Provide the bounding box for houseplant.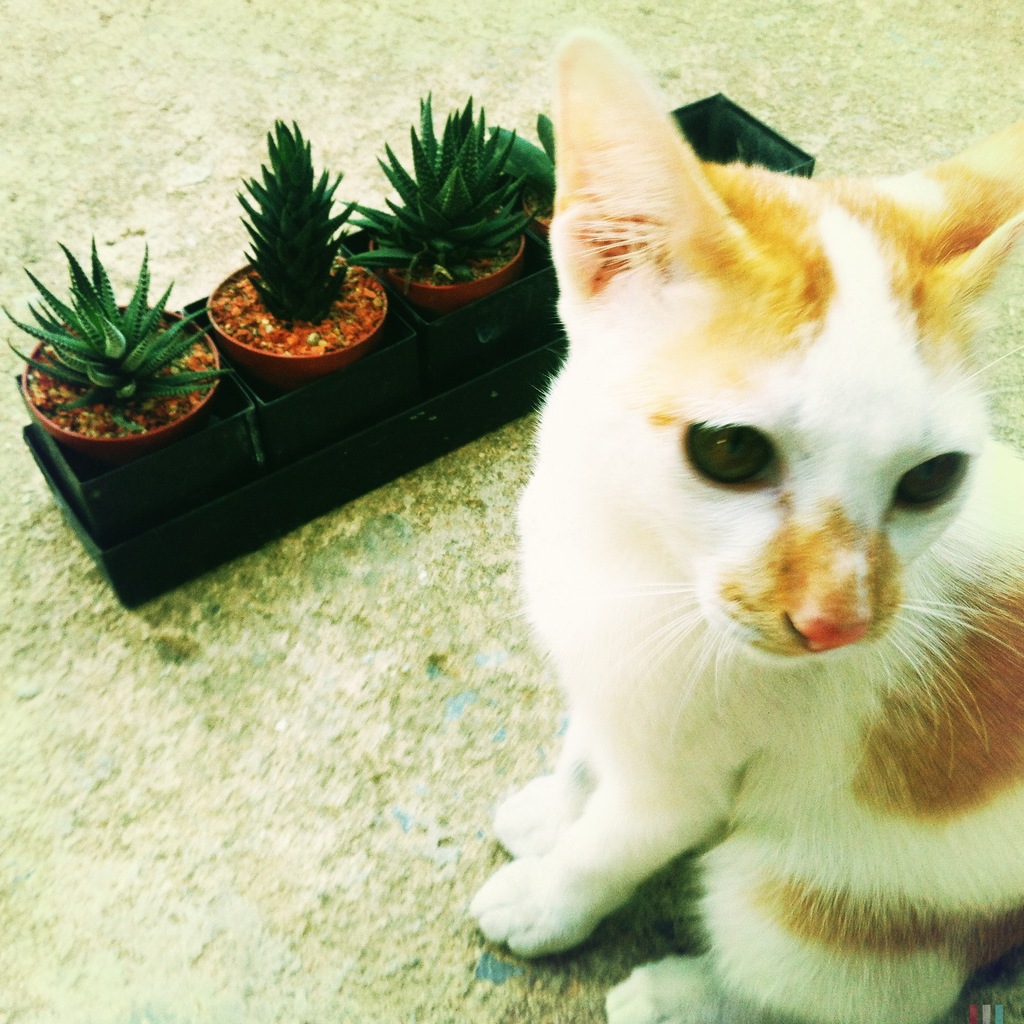
<region>197, 130, 390, 371</region>.
